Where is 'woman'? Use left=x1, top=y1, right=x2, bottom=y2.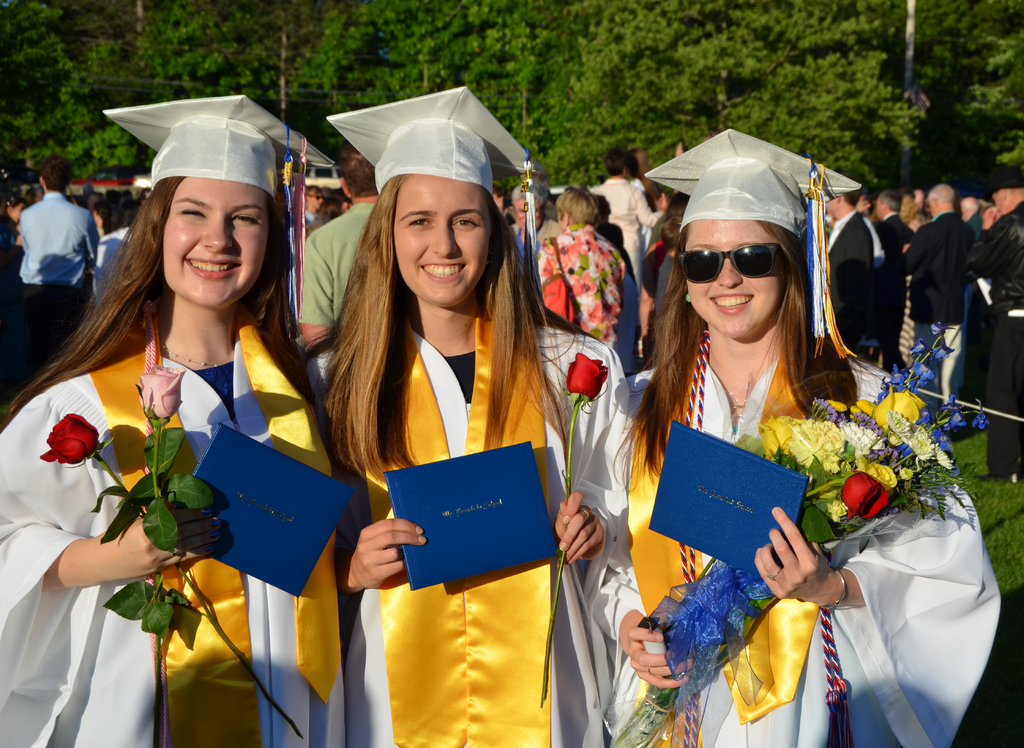
left=593, top=124, right=1004, bottom=747.
